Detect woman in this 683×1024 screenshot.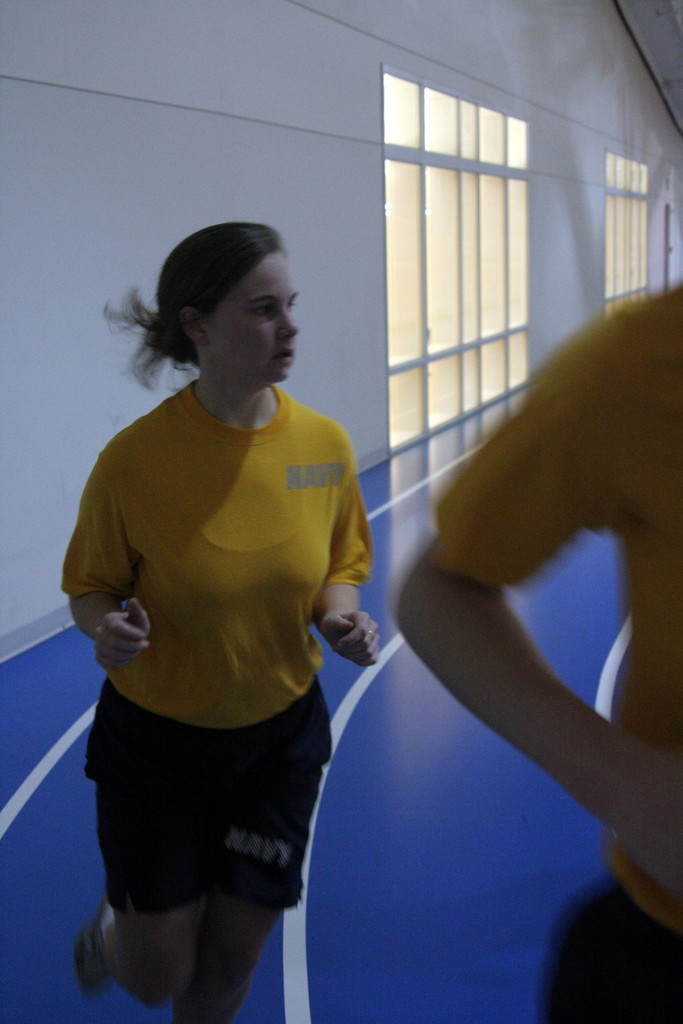
Detection: (x1=38, y1=211, x2=390, y2=1023).
